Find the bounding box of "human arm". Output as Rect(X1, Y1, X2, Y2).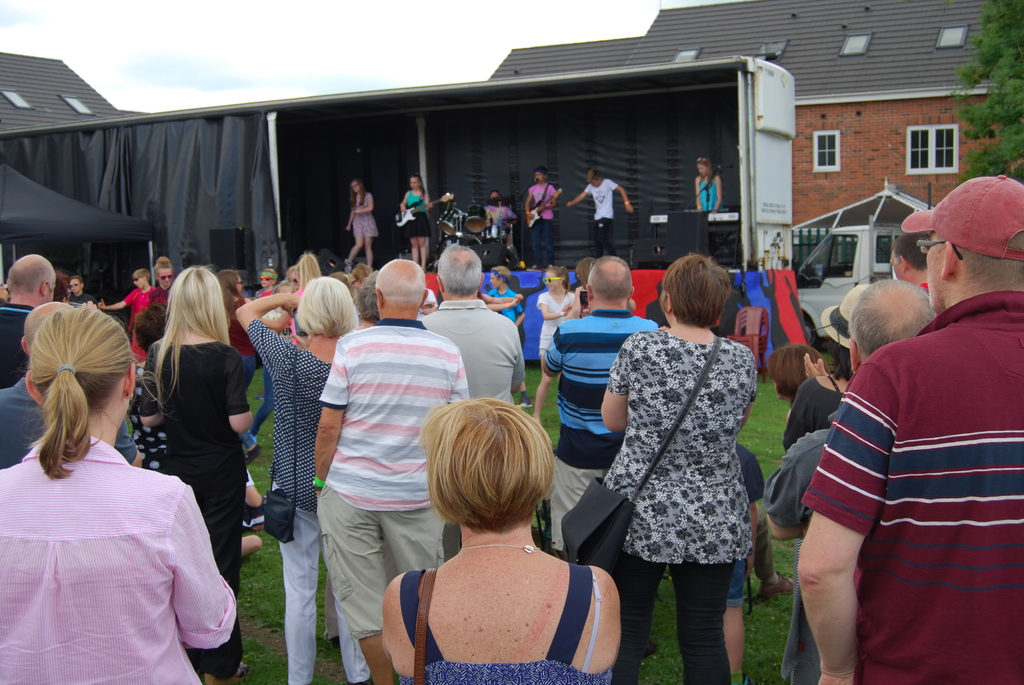
Rect(348, 189, 376, 231).
